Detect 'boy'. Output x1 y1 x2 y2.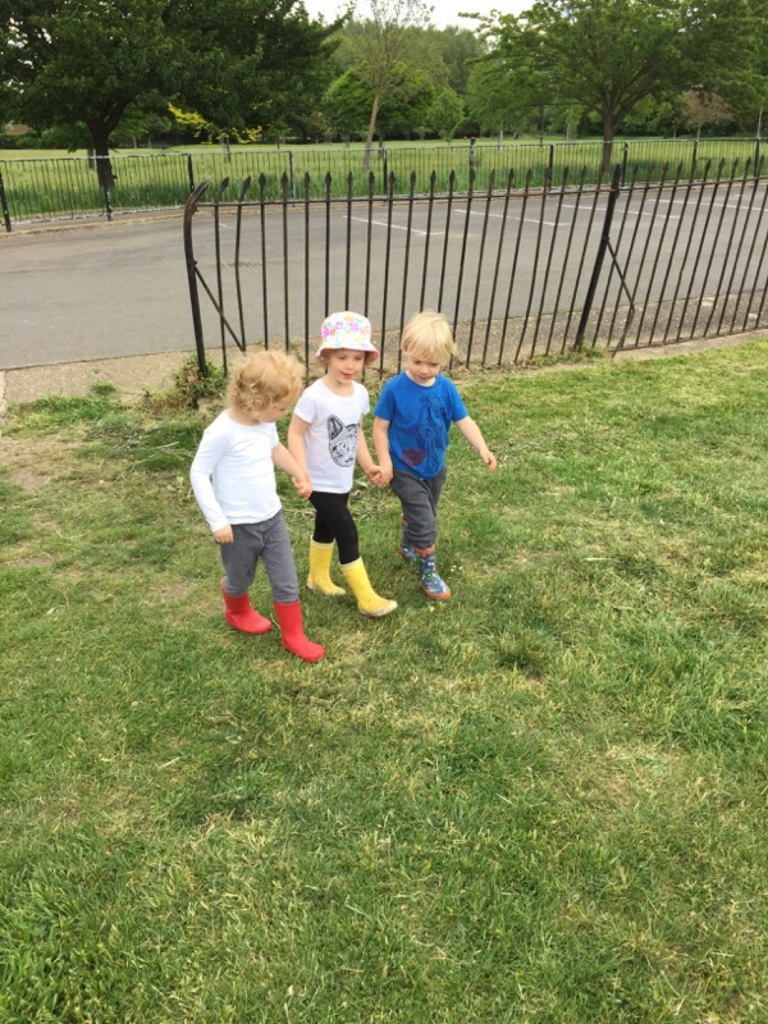
366 314 498 609.
